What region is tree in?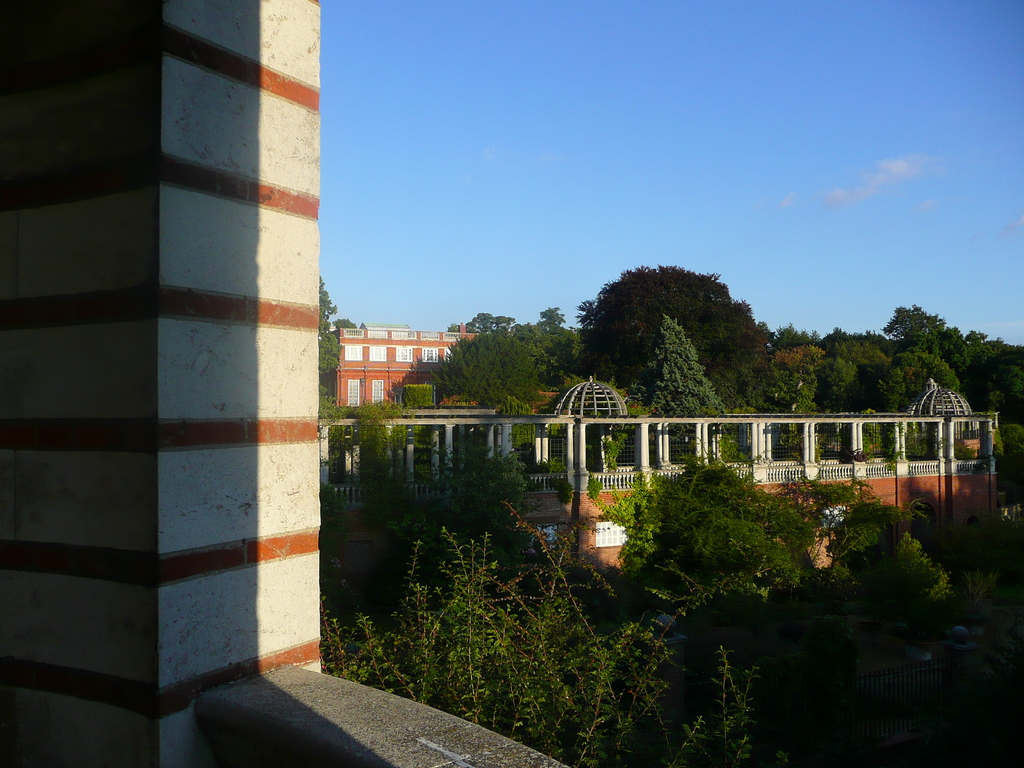
locate(876, 484, 950, 628).
